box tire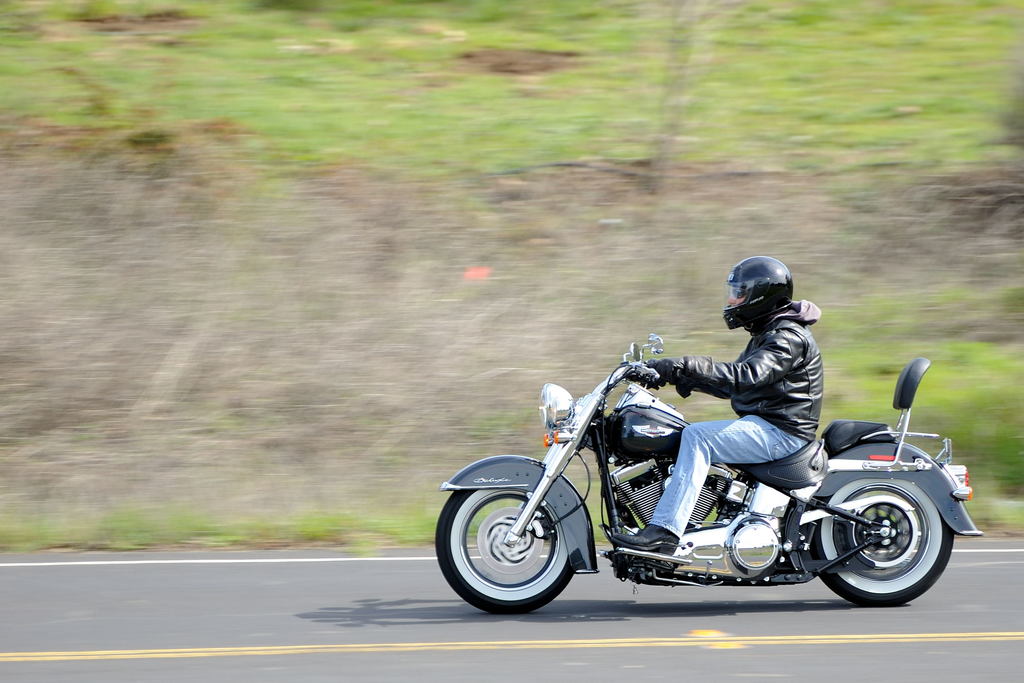
x1=435, y1=456, x2=590, y2=618
